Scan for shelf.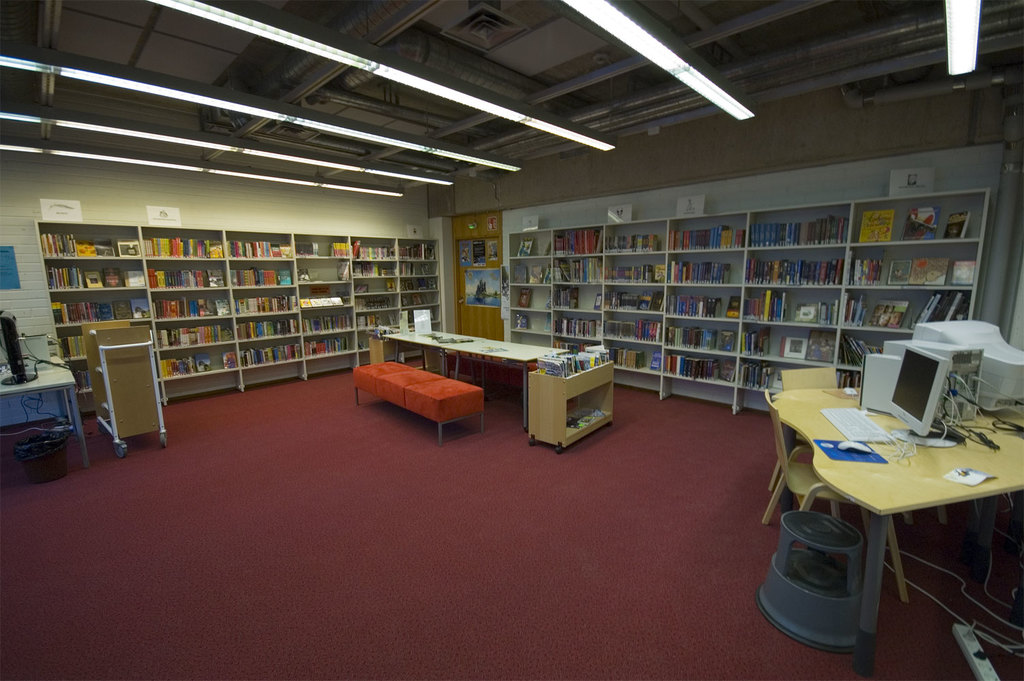
Scan result: region(551, 255, 606, 287).
